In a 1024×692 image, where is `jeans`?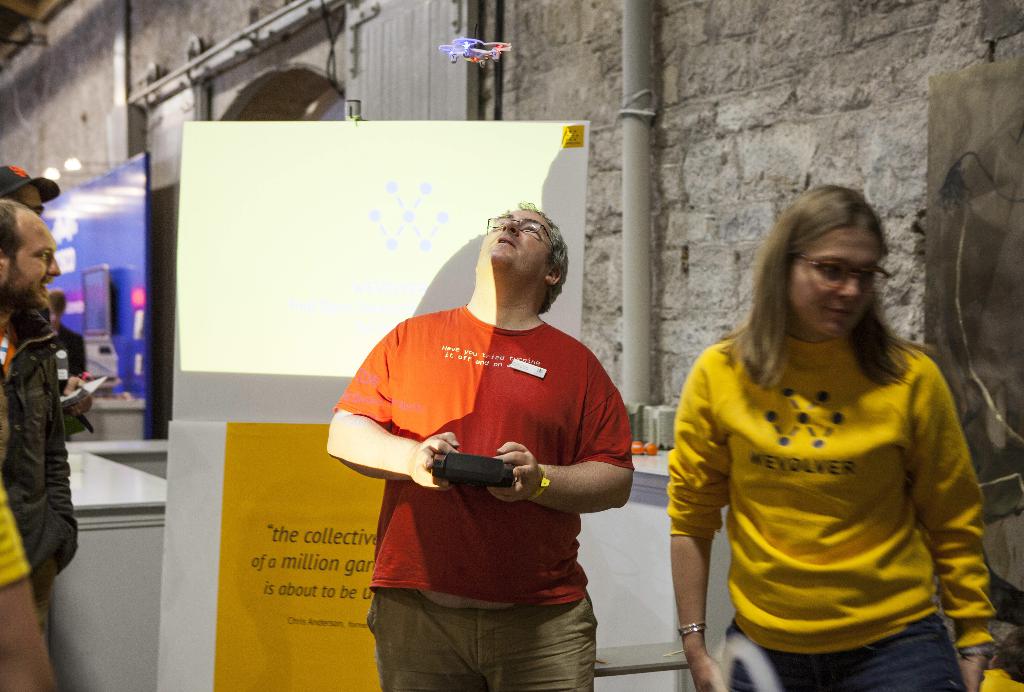
box(728, 611, 964, 691).
